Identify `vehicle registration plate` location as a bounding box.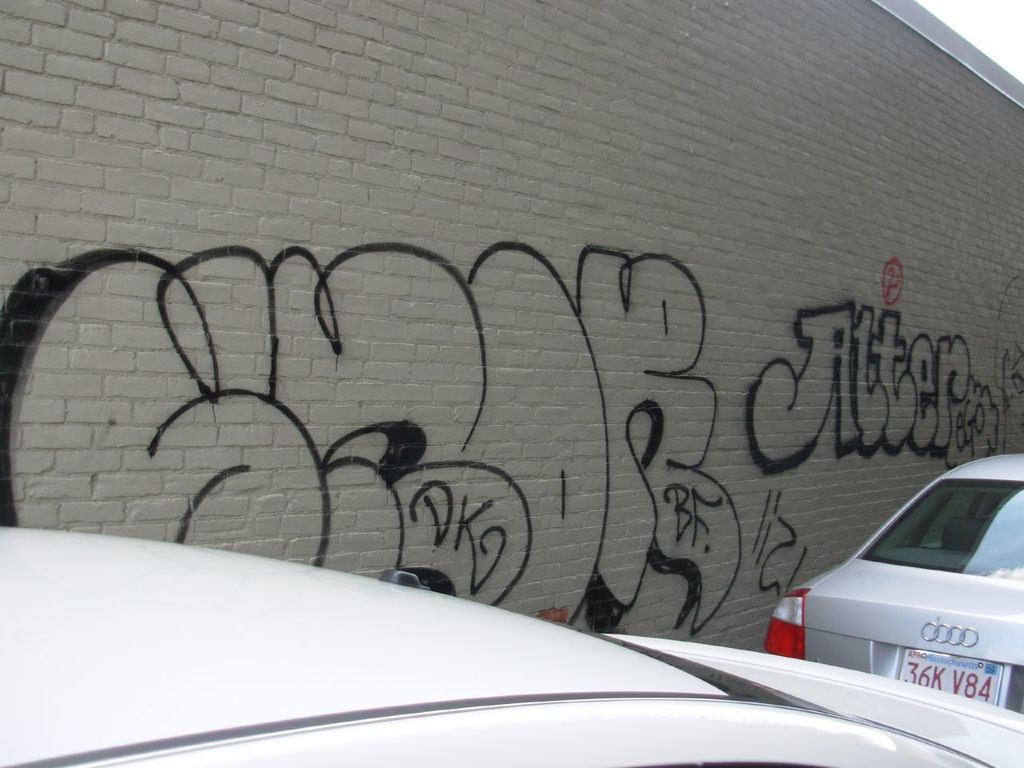
rect(898, 646, 1012, 709).
